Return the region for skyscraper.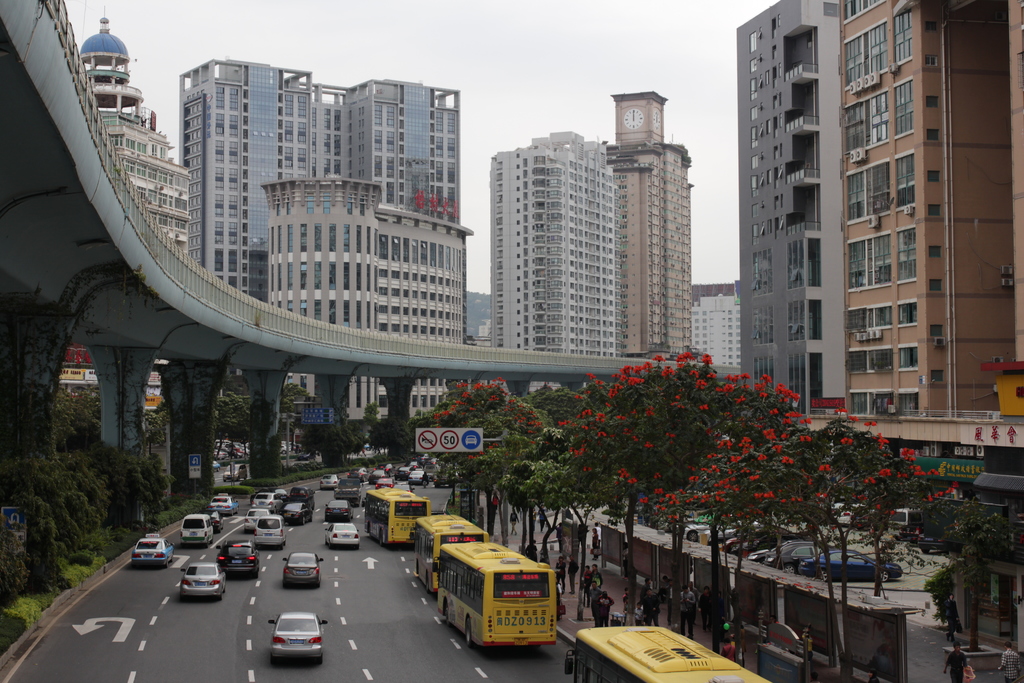
(483, 128, 620, 356).
